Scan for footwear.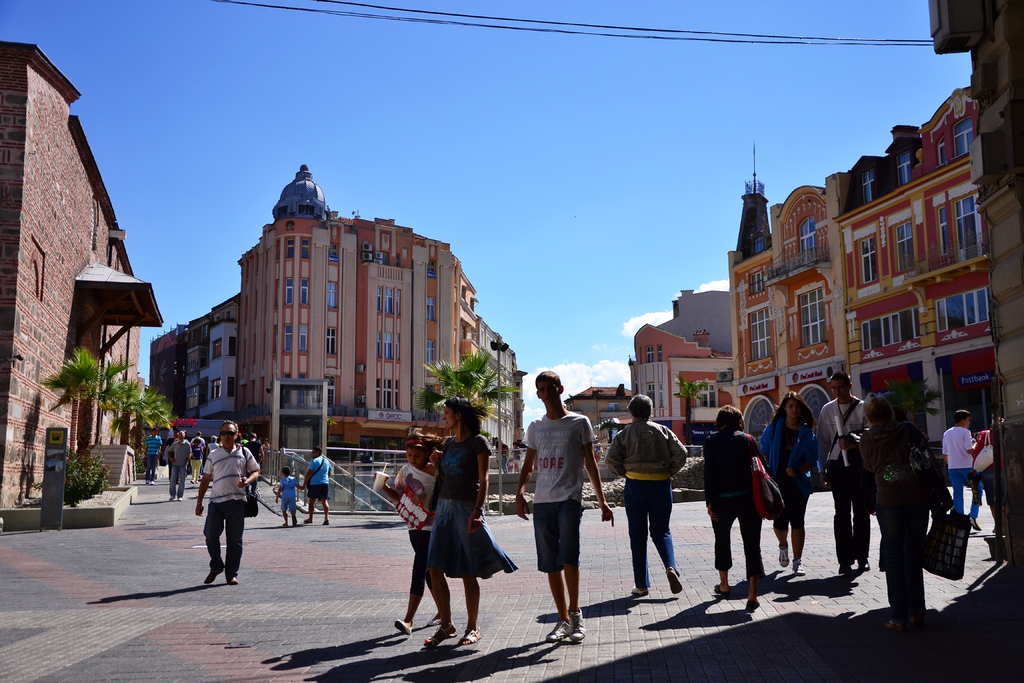
Scan result: select_region(228, 571, 237, 587).
